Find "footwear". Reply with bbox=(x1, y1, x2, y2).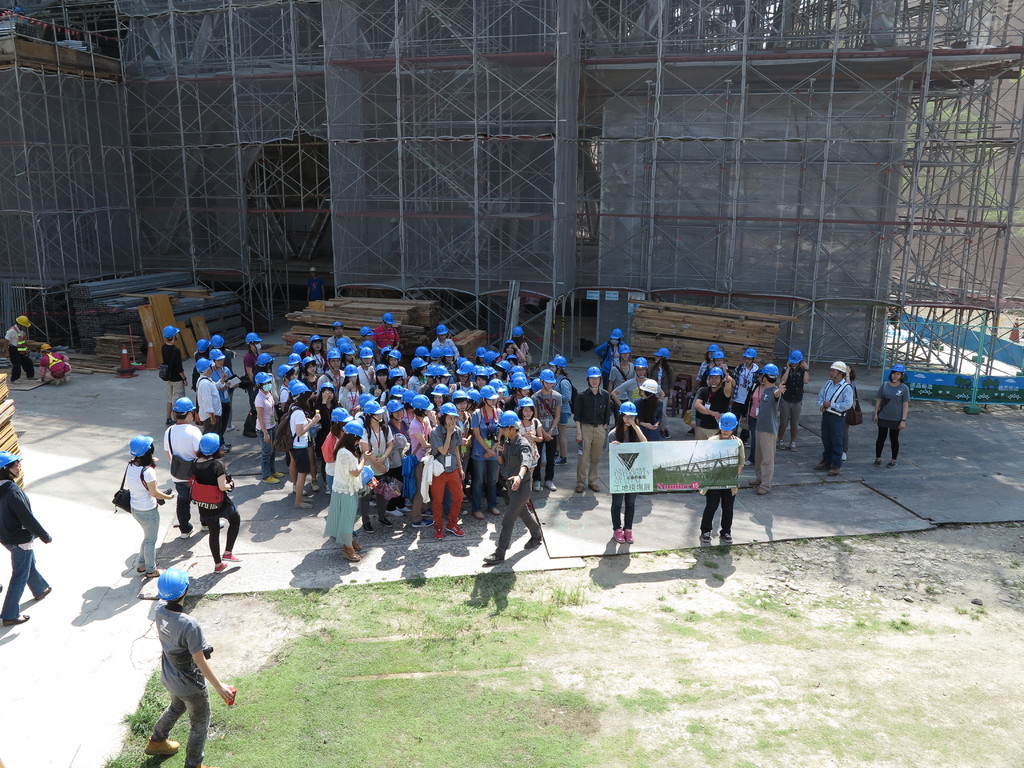
bbox=(140, 563, 170, 579).
